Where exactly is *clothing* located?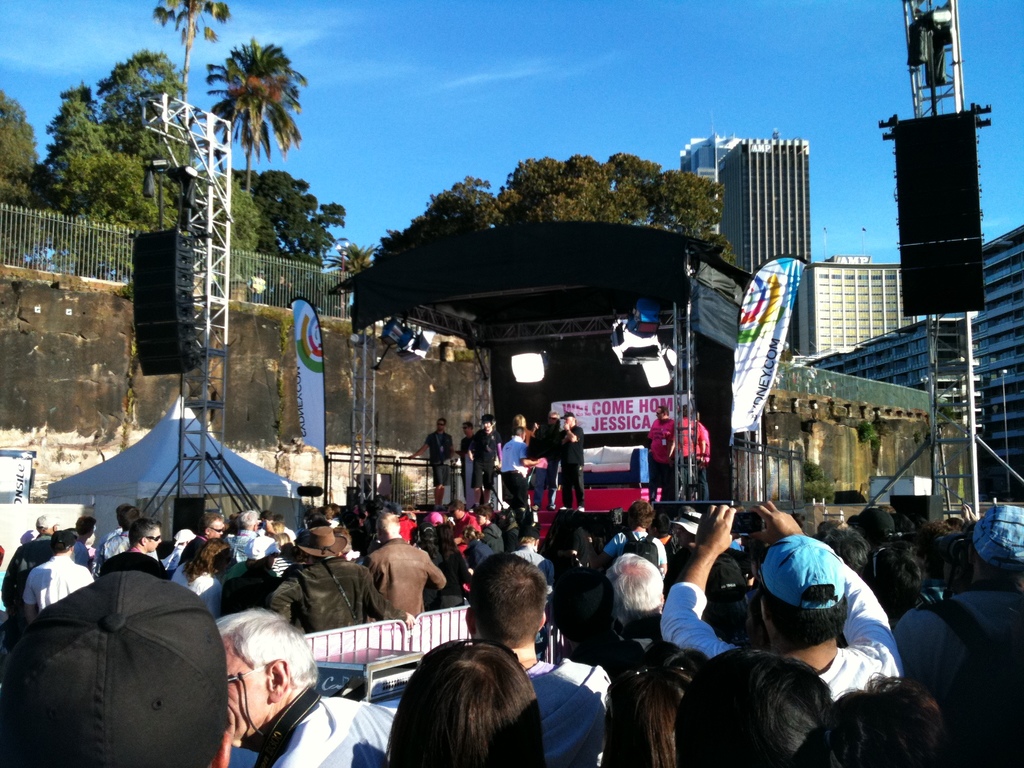
Its bounding box is {"x1": 561, "y1": 426, "x2": 583, "y2": 501}.
